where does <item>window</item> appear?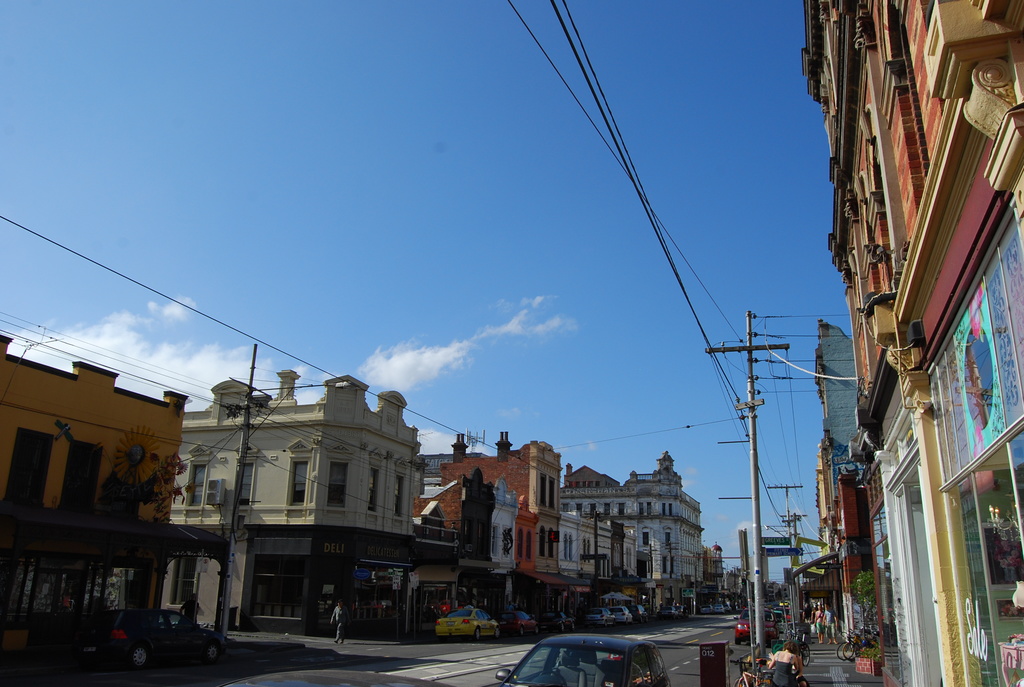
Appears at [567, 533, 573, 561].
